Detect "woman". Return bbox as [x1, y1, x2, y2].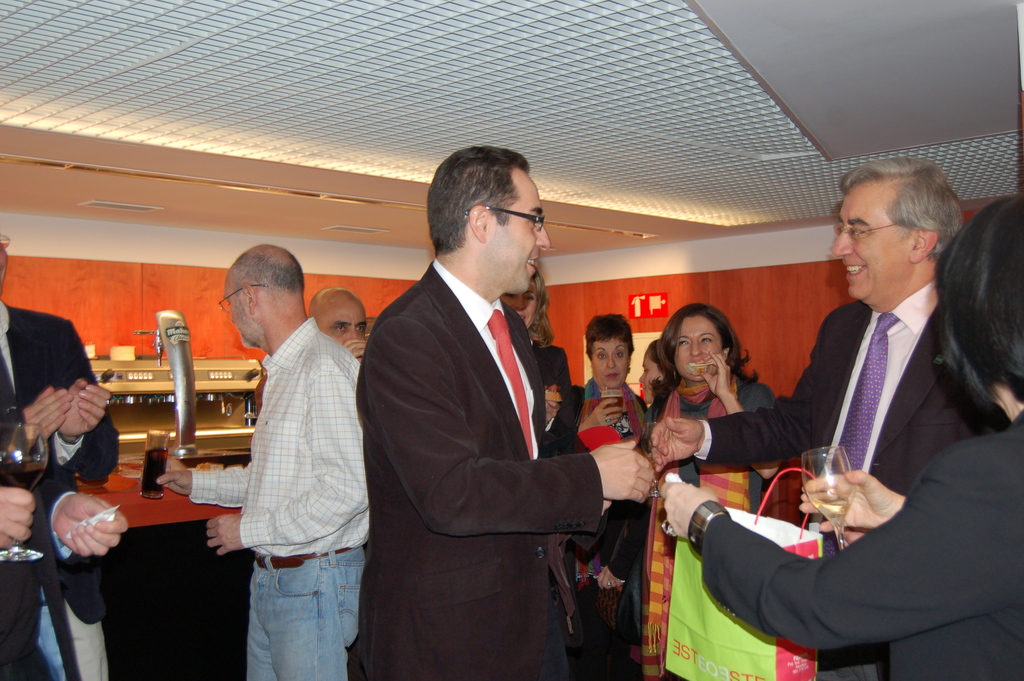
[656, 190, 1023, 680].
